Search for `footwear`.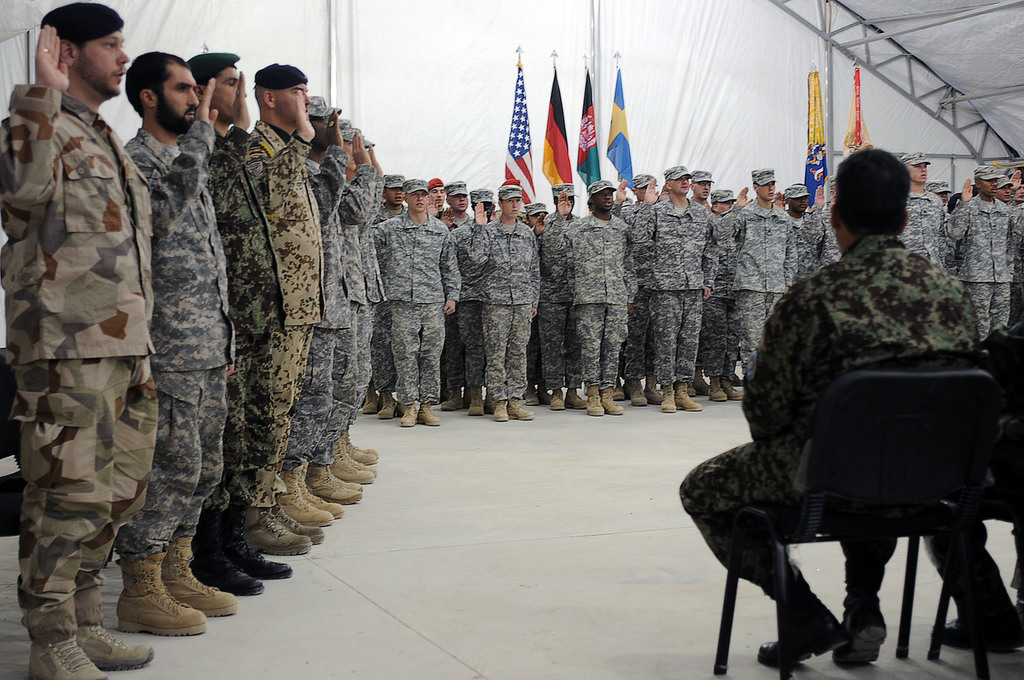
Found at [73,617,153,672].
